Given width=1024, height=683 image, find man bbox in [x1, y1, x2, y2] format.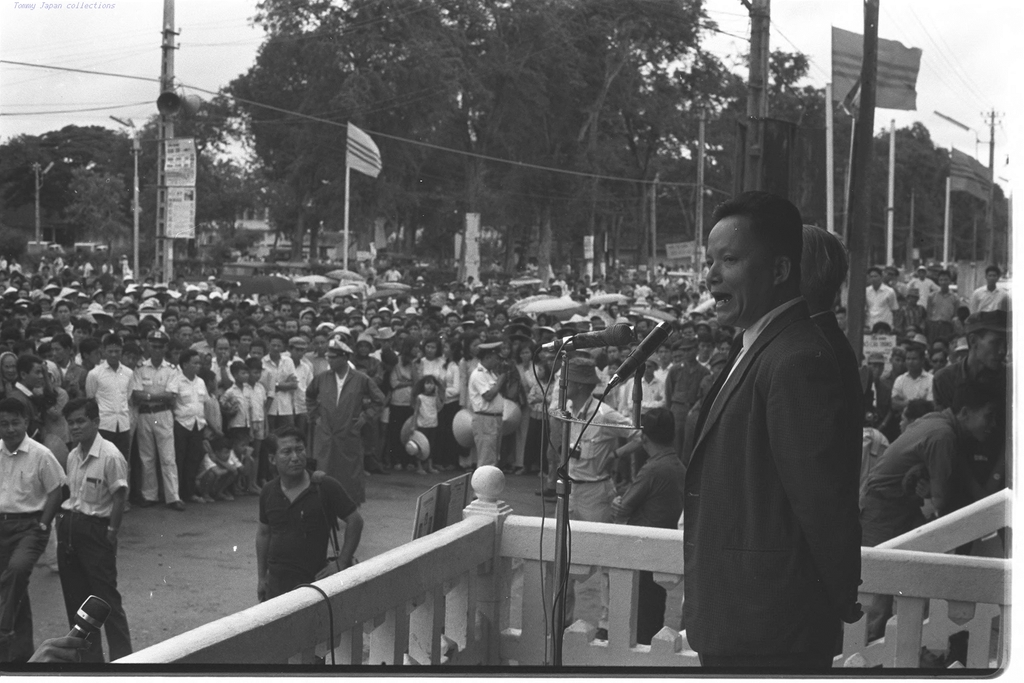
[125, 332, 184, 504].
